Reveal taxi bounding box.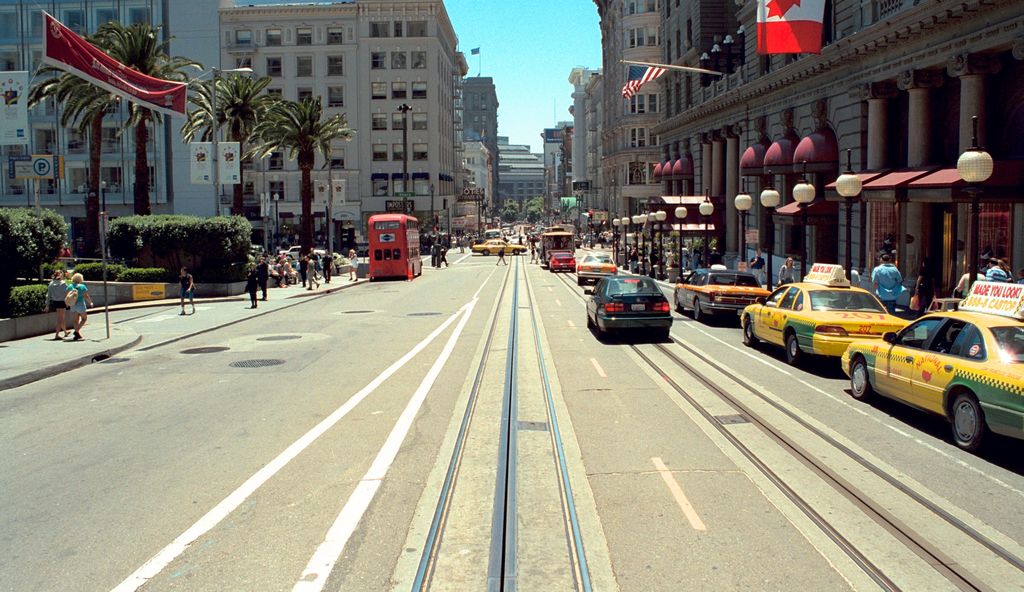
Revealed: bbox=[470, 239, 525, 260].
